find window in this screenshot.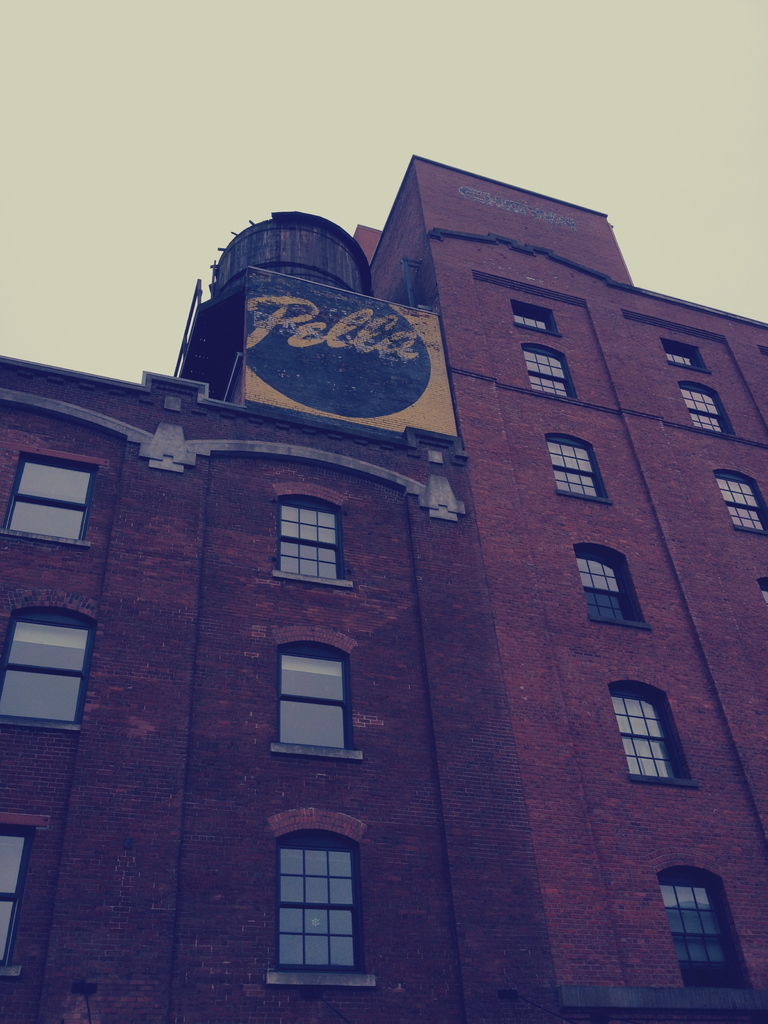
The bounding box for window is 550:420:607:495.
